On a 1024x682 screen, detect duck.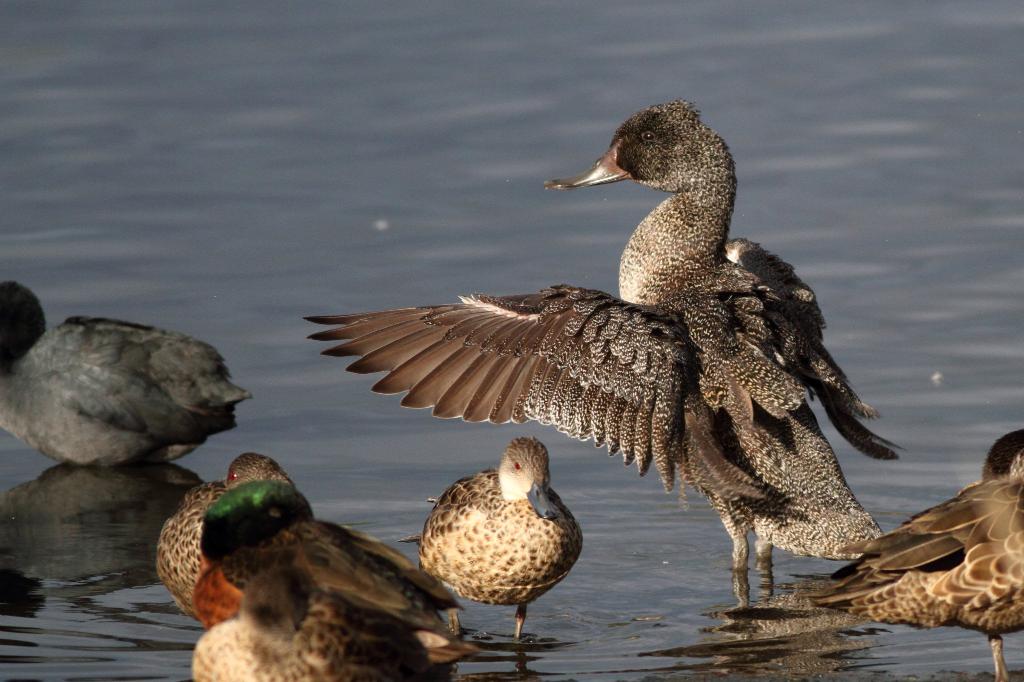
left=148, top=449, right=379, bottom=631.
